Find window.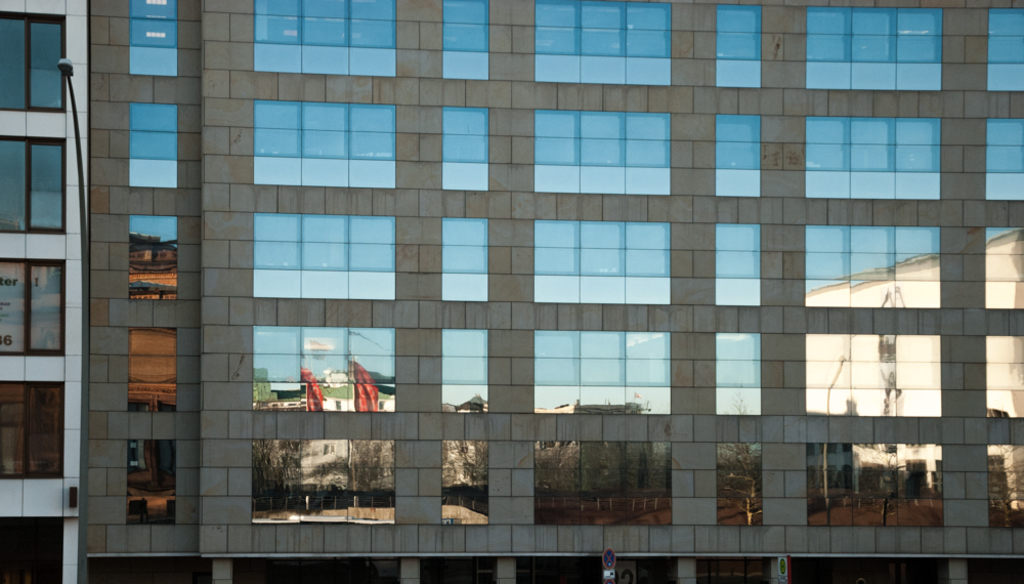
region(125, 440, 179, 527).
